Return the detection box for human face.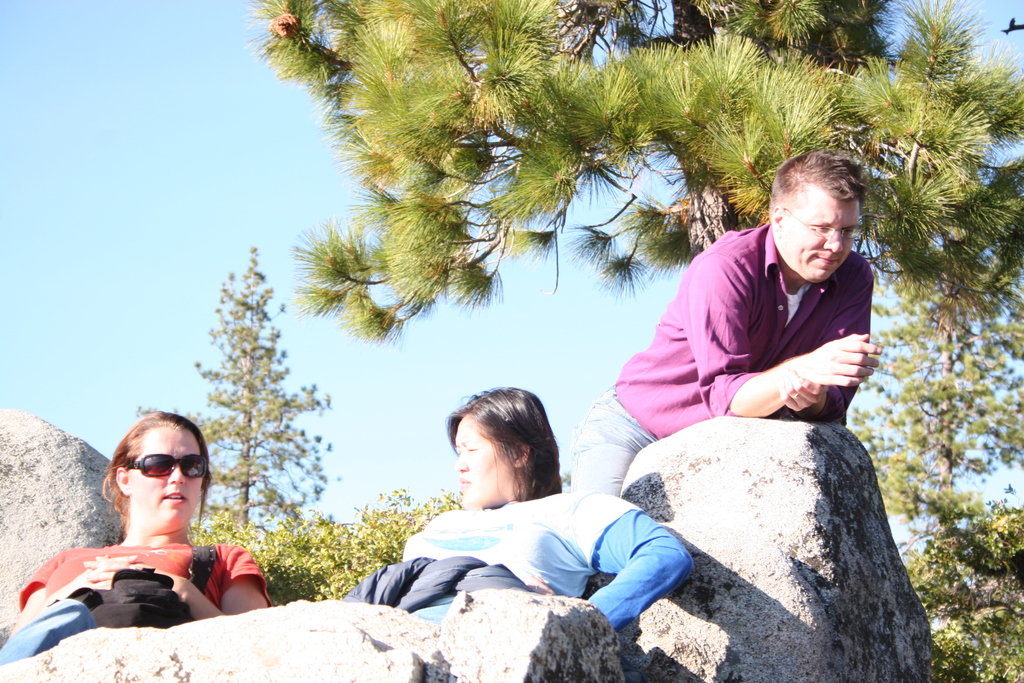
x1=455 y1=420 x2=508 y2=509.
